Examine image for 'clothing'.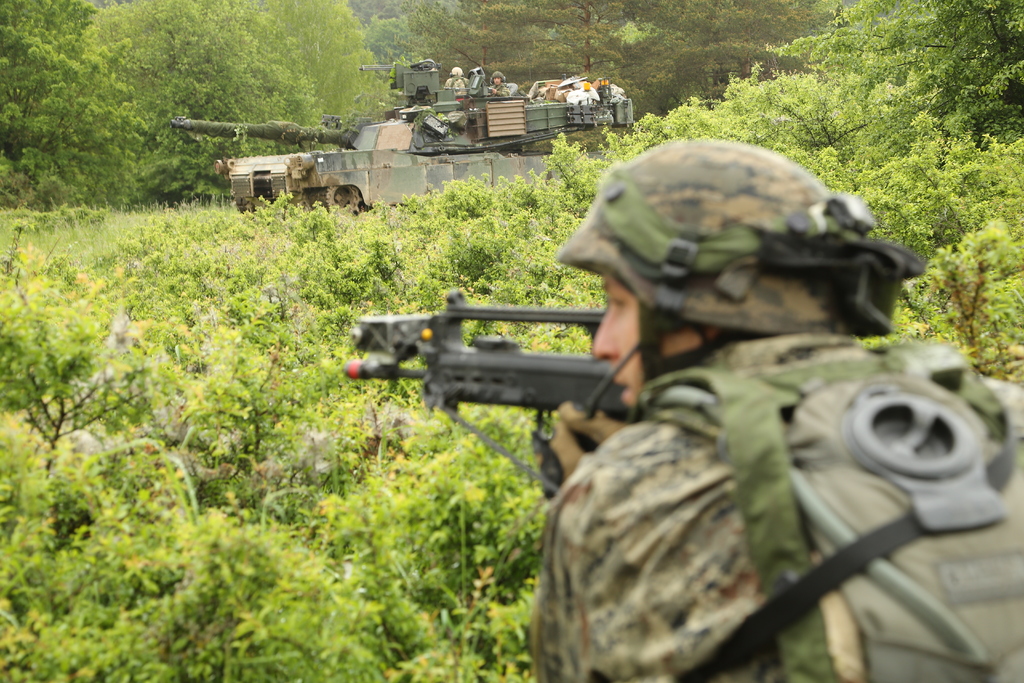
Examination result: {"left": 531, "top": 333, "right": 1023, "bottom": 682}.
